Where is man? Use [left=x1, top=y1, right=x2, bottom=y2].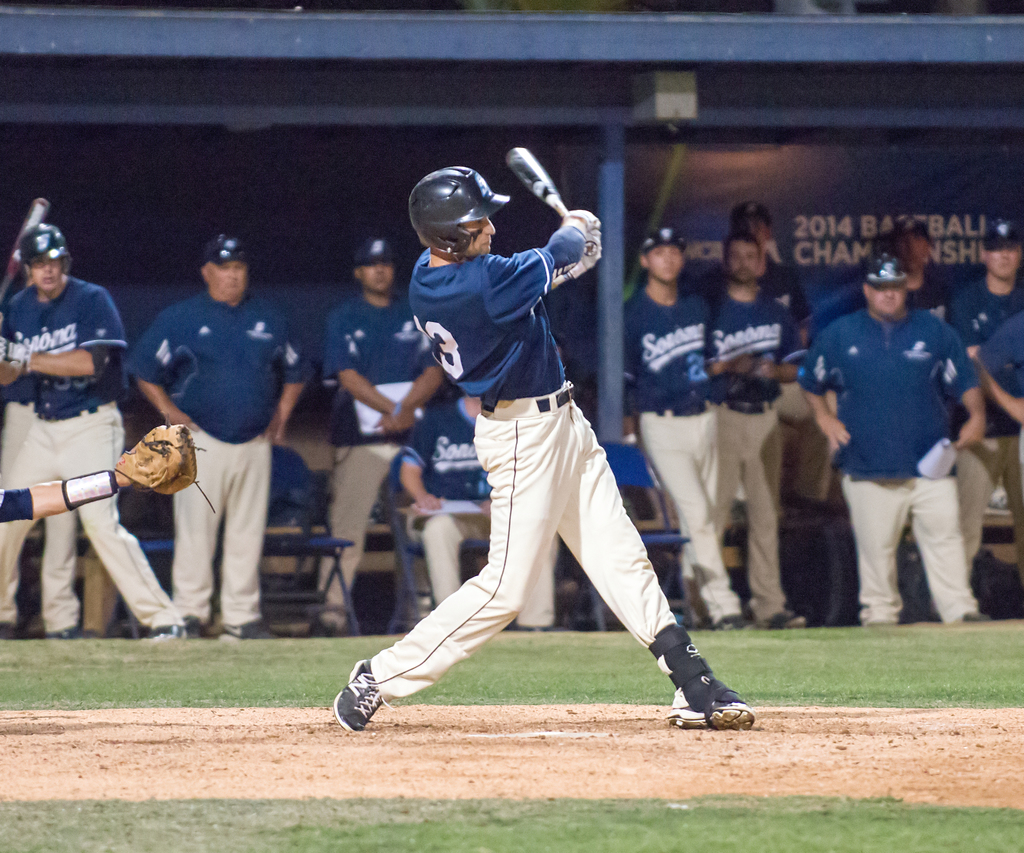
[left=129, top=213, right=288, bottom=619].
